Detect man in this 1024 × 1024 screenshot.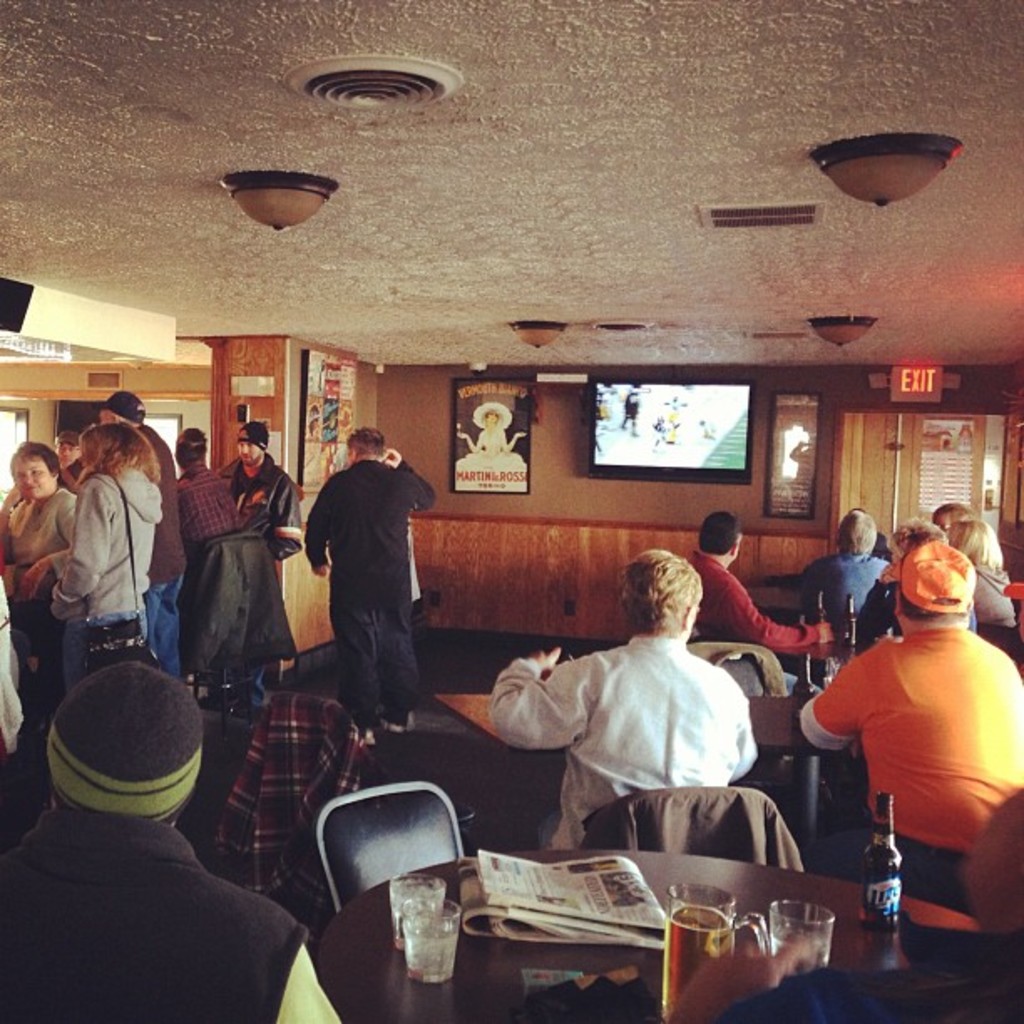
Detection: x1=801 y1=509 x2=895 y2=624.
